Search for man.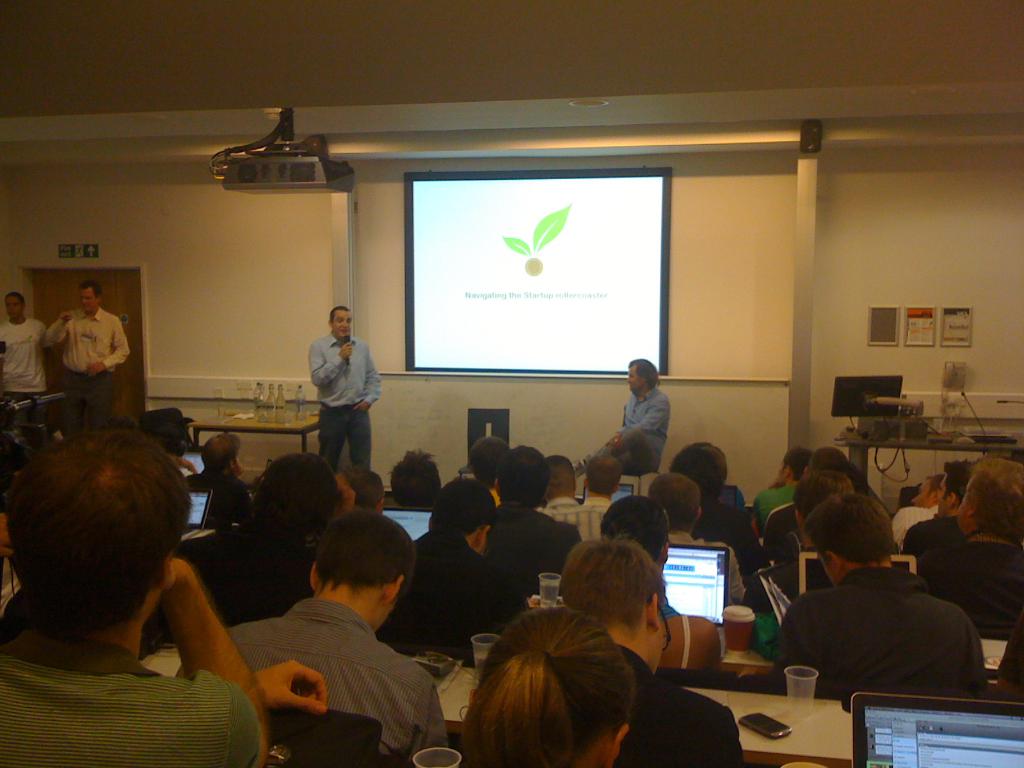
Found at bbox=[467, 435, 509, 497].
